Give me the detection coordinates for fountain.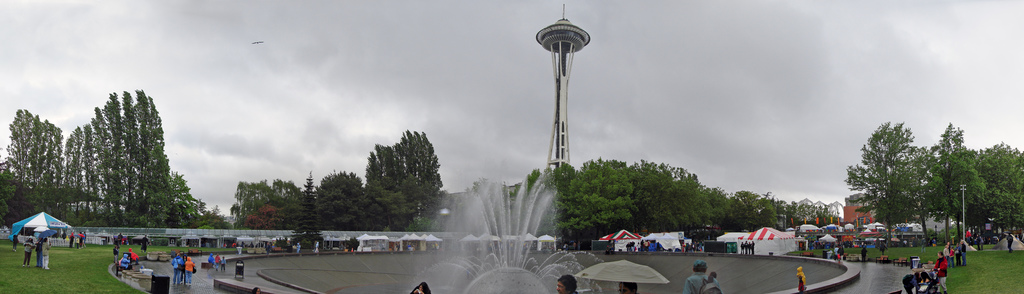
bbox=[428, 140, 593, 293].
